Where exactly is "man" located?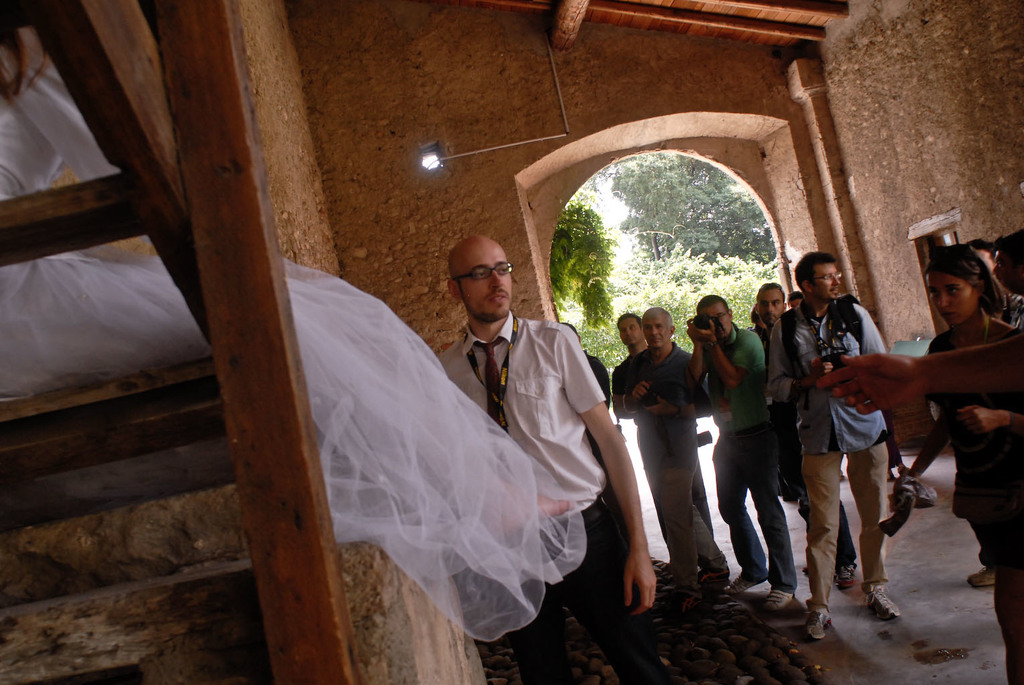
Its bounding box is (770, 254, 905, 640).
